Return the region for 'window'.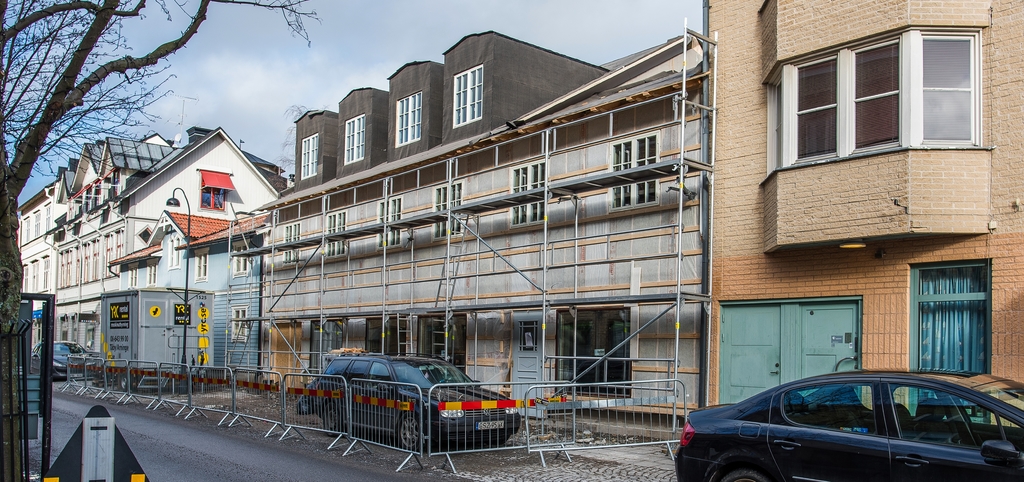
295:131:324:175.
